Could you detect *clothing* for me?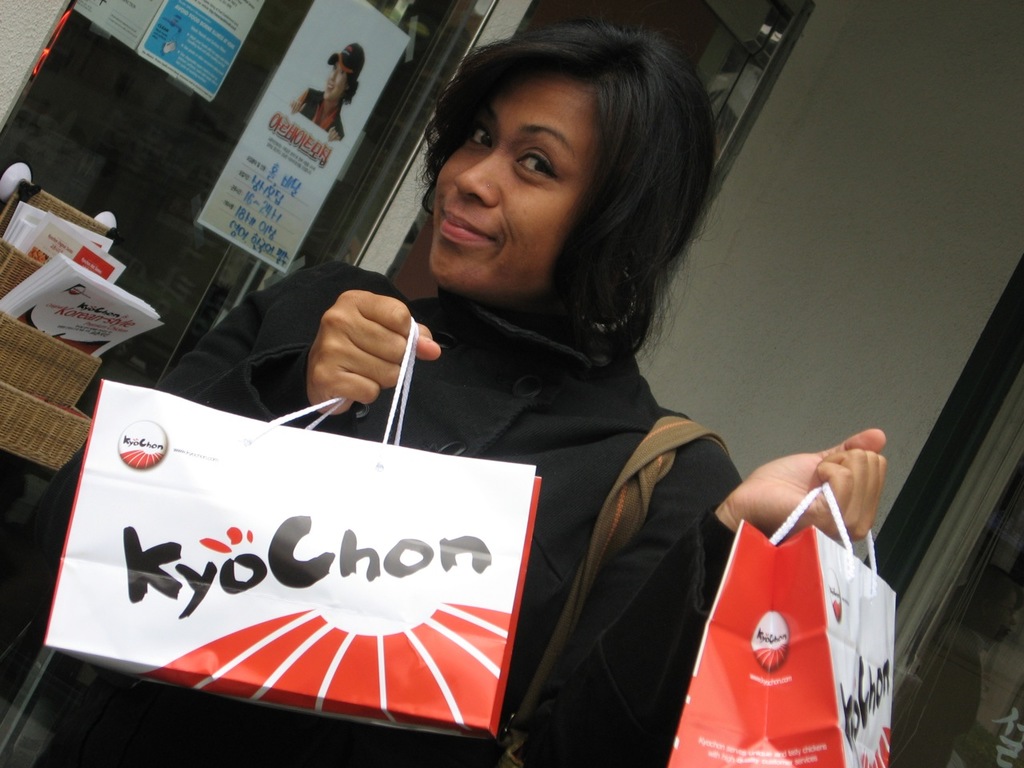
Detection result: left=14, top=258, right=746, bottom=767.
